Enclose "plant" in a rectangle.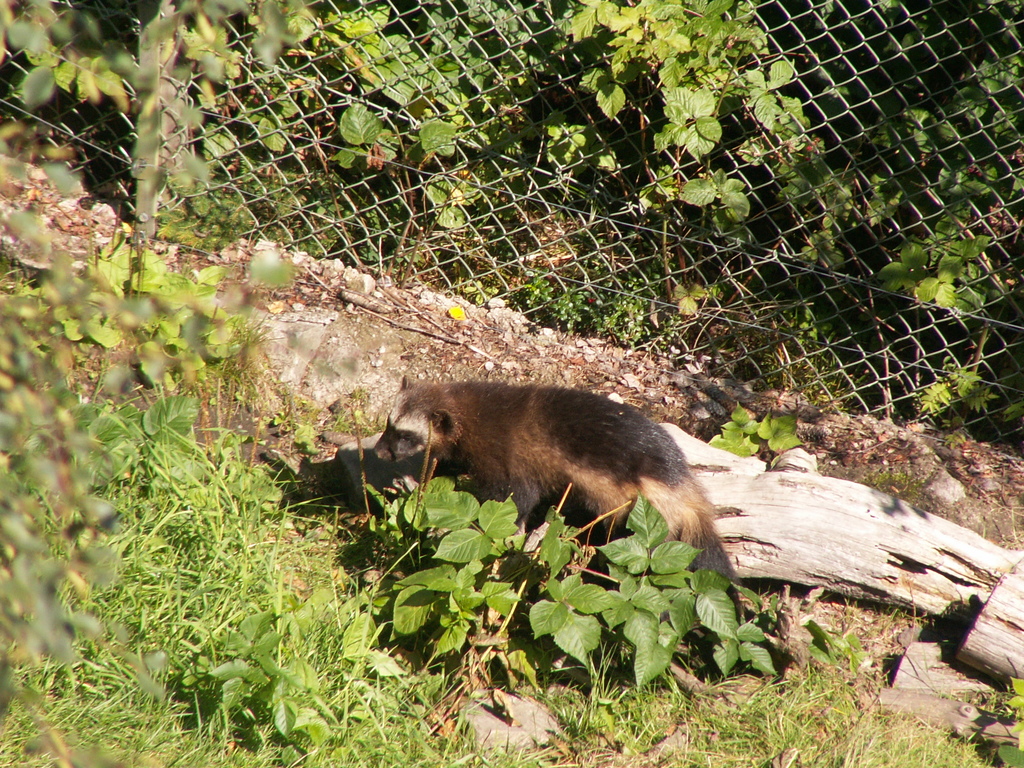
{"x1": 996, "y1": 666, "x2": 1023, "y2": 742}.
